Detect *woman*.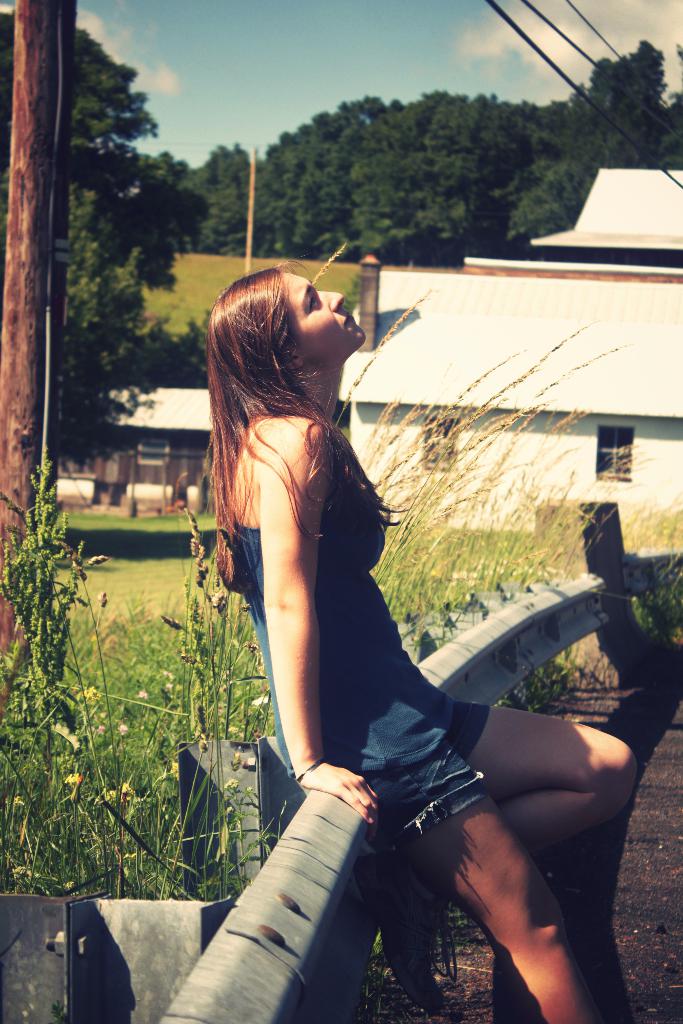
Detected at box(195, 241, 573, 1014).
